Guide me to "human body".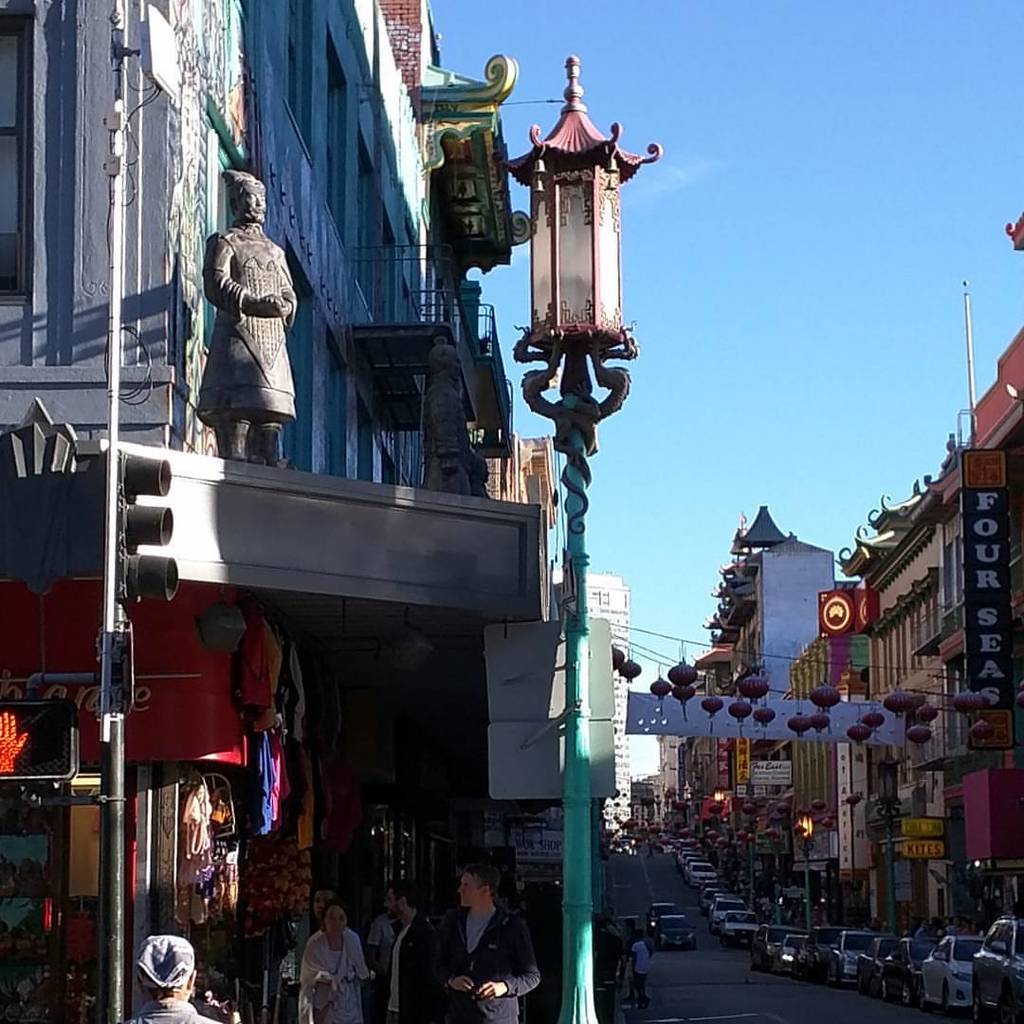
Guidance: 177, 185, 308, 448.
